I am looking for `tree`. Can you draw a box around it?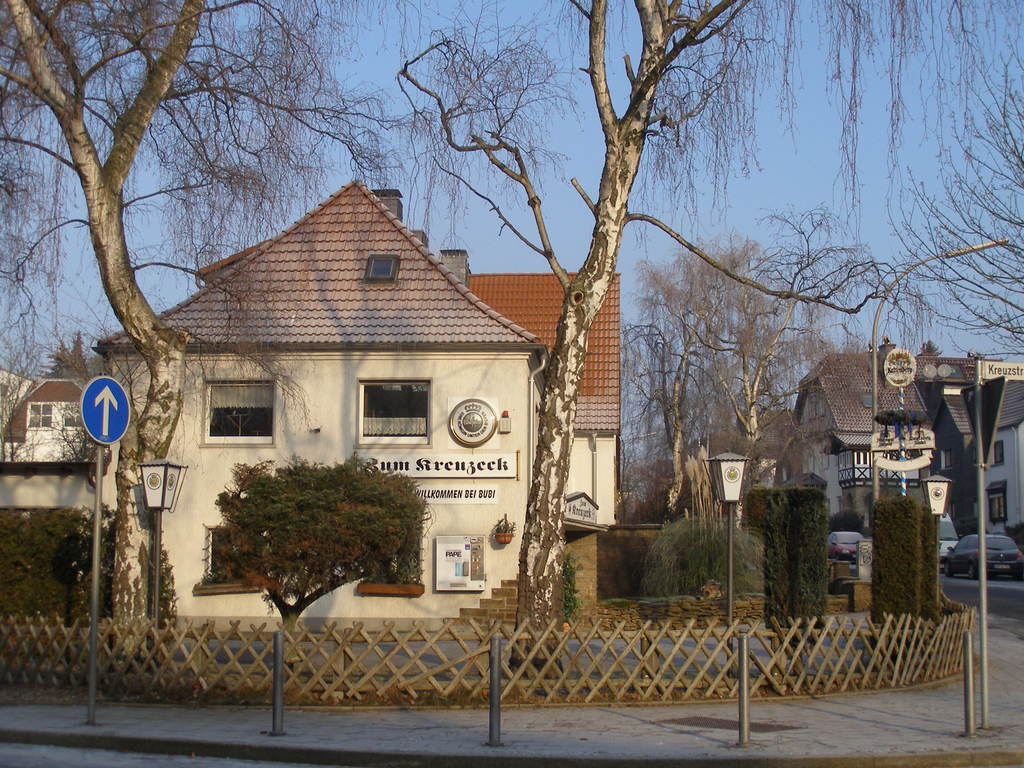
Sure, the bounding box is [618,230,857,541].
